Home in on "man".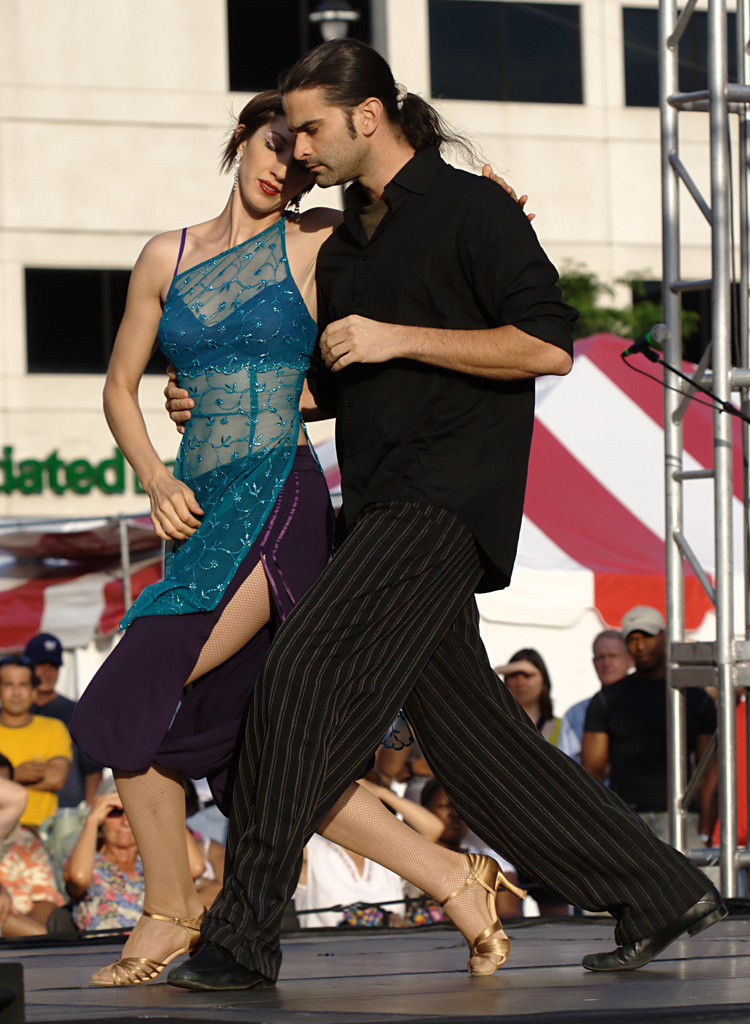
Homed in at {"x1": 582, "y1": 609, "x2": 719, "y2": 924}.
